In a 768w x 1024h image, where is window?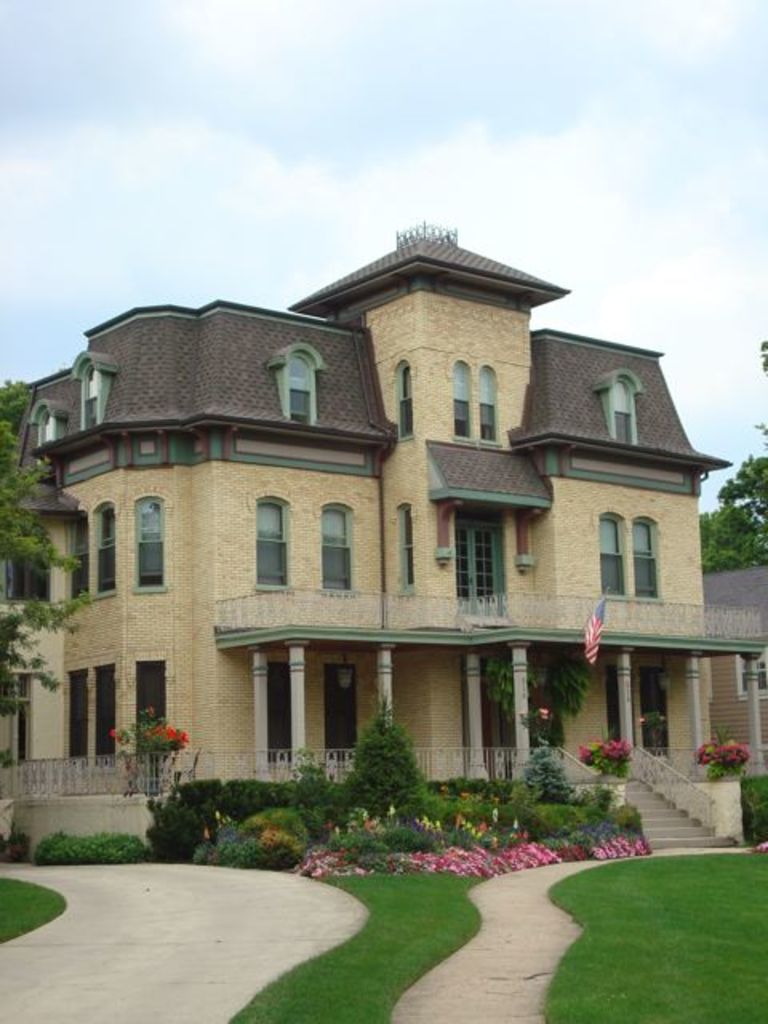
box=[266, 661, 299, 763].
